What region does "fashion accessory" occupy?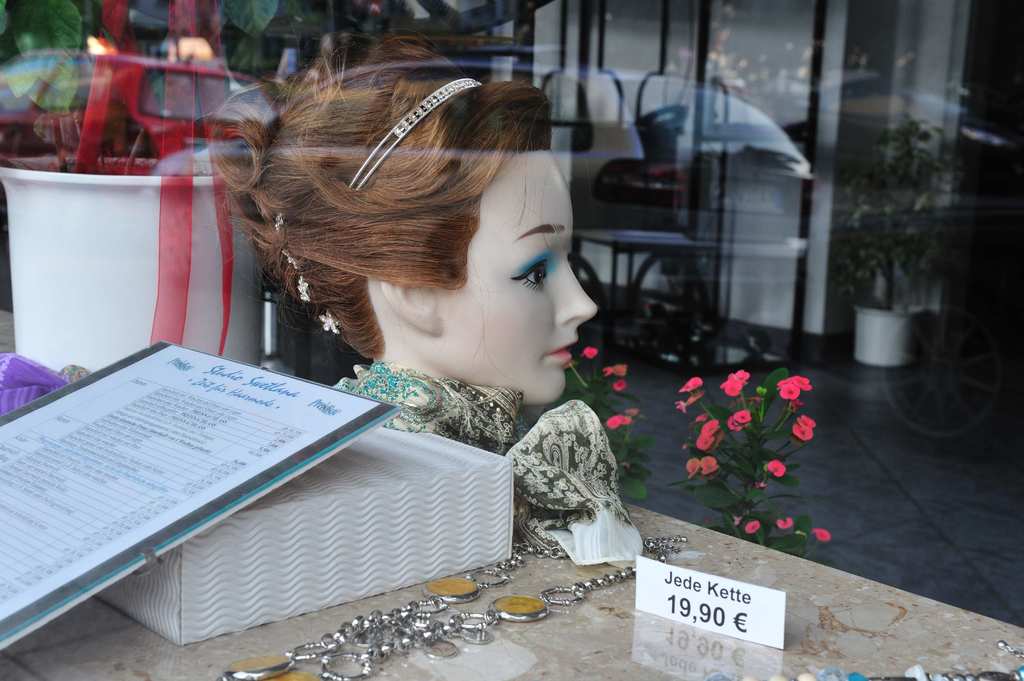
box(297, 273, 310, 302).
